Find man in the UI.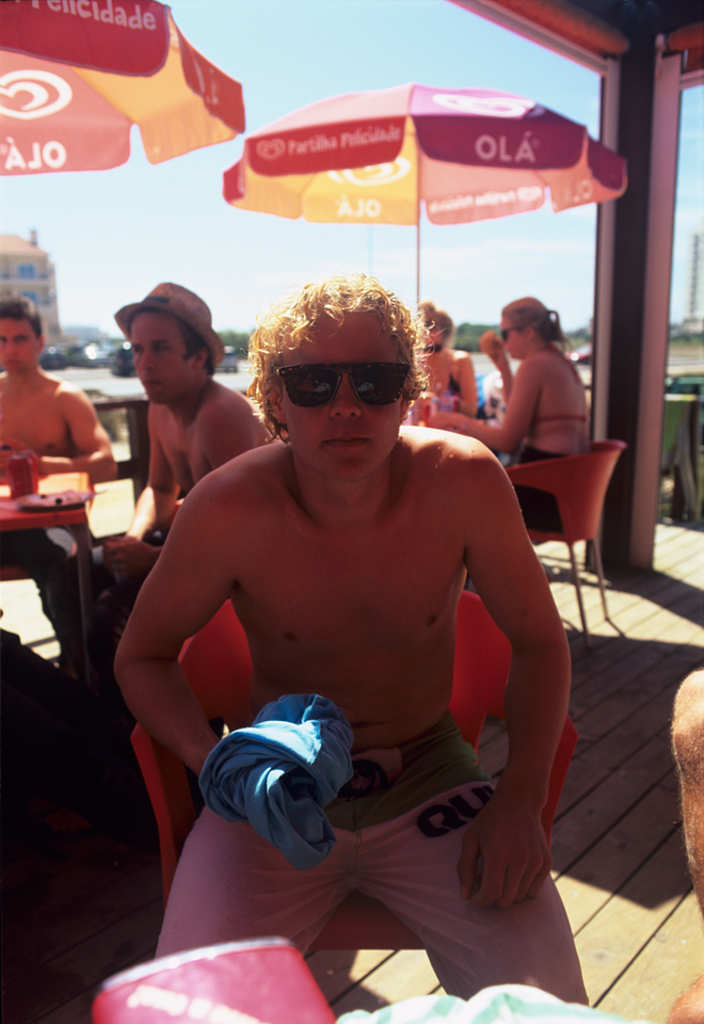
UI element at 74:283:271:757.
